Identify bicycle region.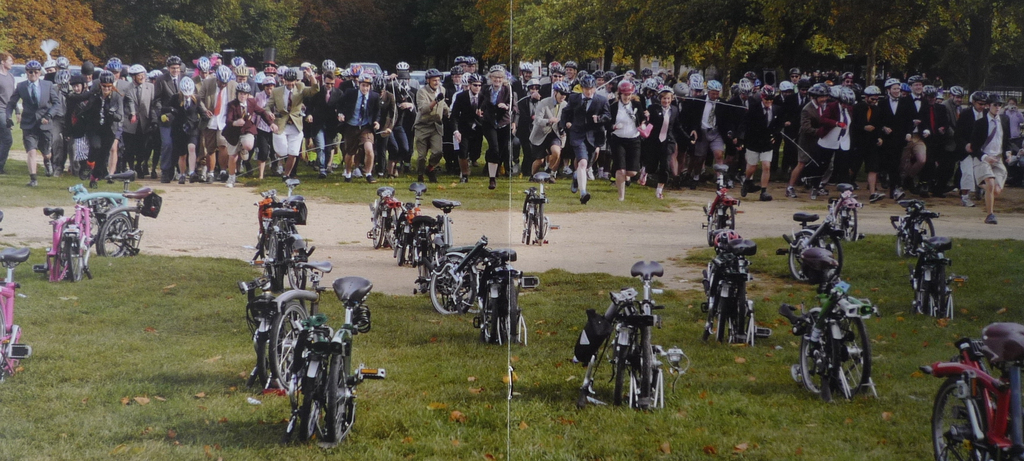
Region: locate(925, 325, 1023, 460).
